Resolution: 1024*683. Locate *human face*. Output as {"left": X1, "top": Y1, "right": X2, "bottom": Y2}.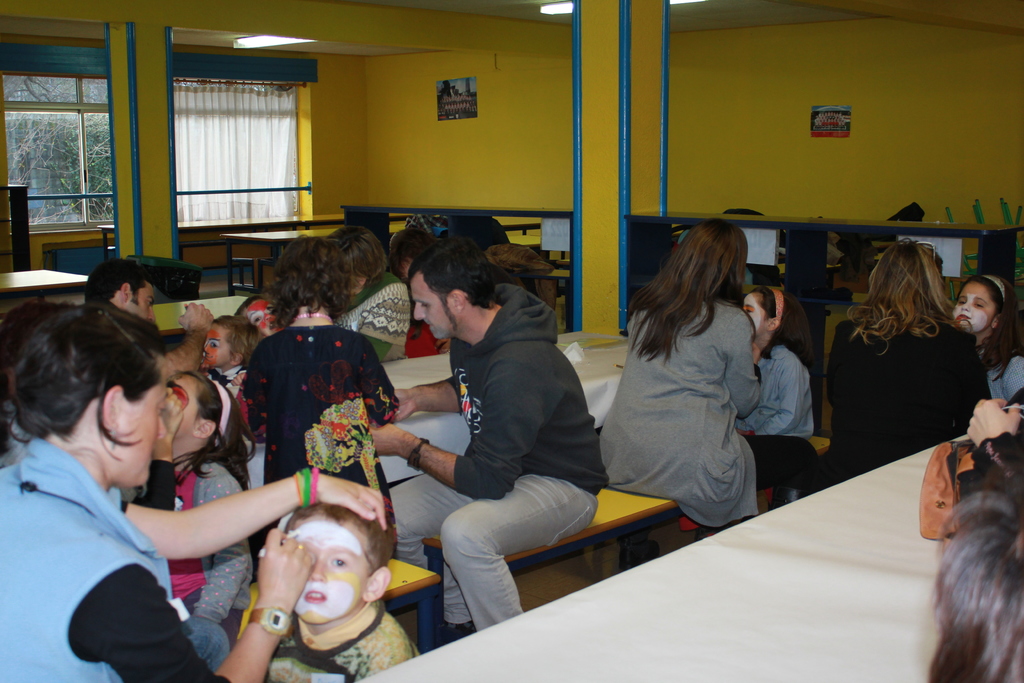
{"left": 173, "top": 369, "right": 195, "bottom": 461}.
